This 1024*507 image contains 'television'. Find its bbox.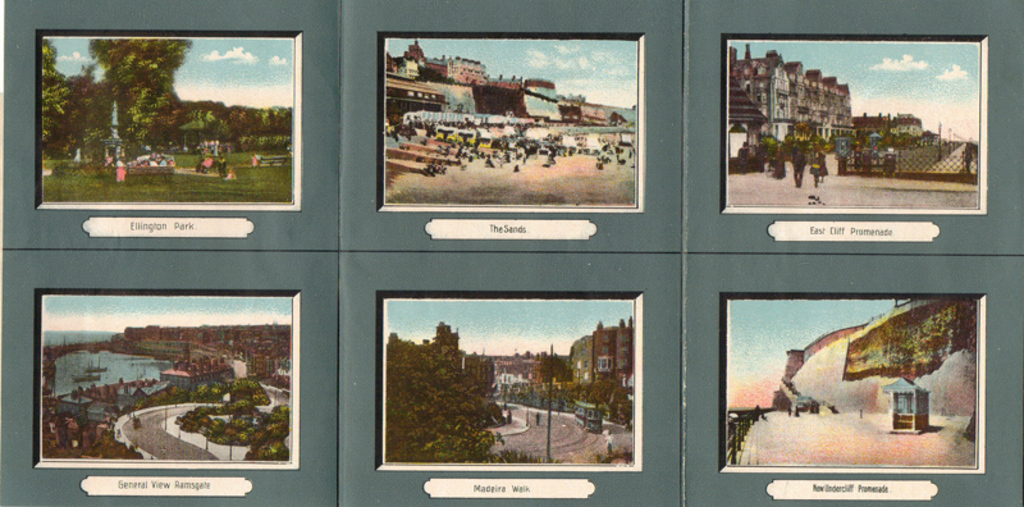
bbox=(36, 289, 300, 466).
